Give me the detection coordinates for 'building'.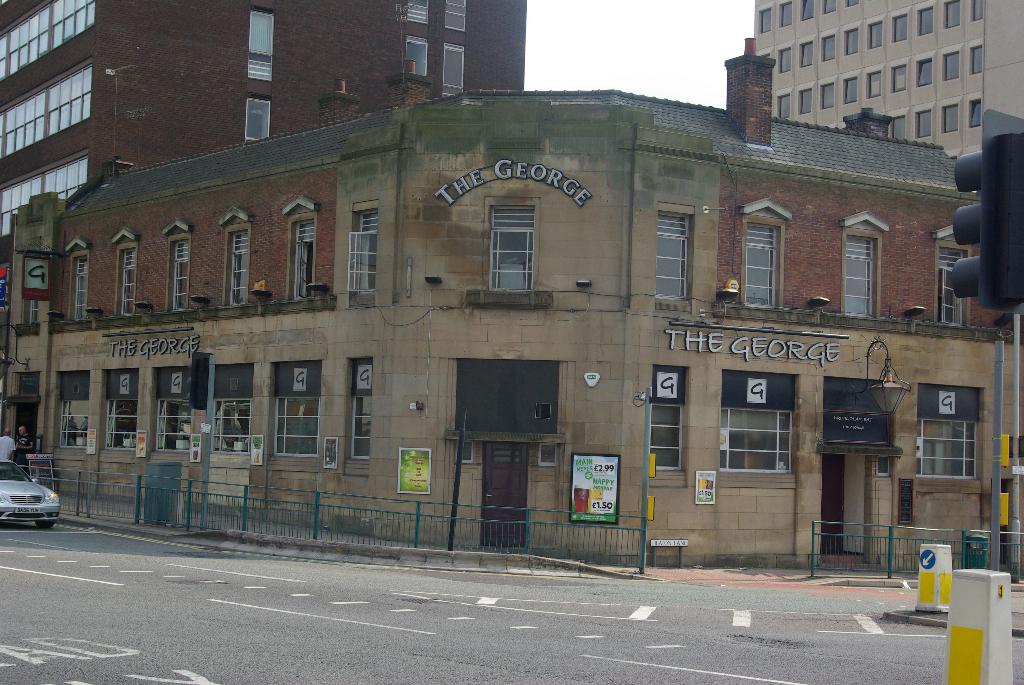
l=0, t=0, r=527, b=372.
